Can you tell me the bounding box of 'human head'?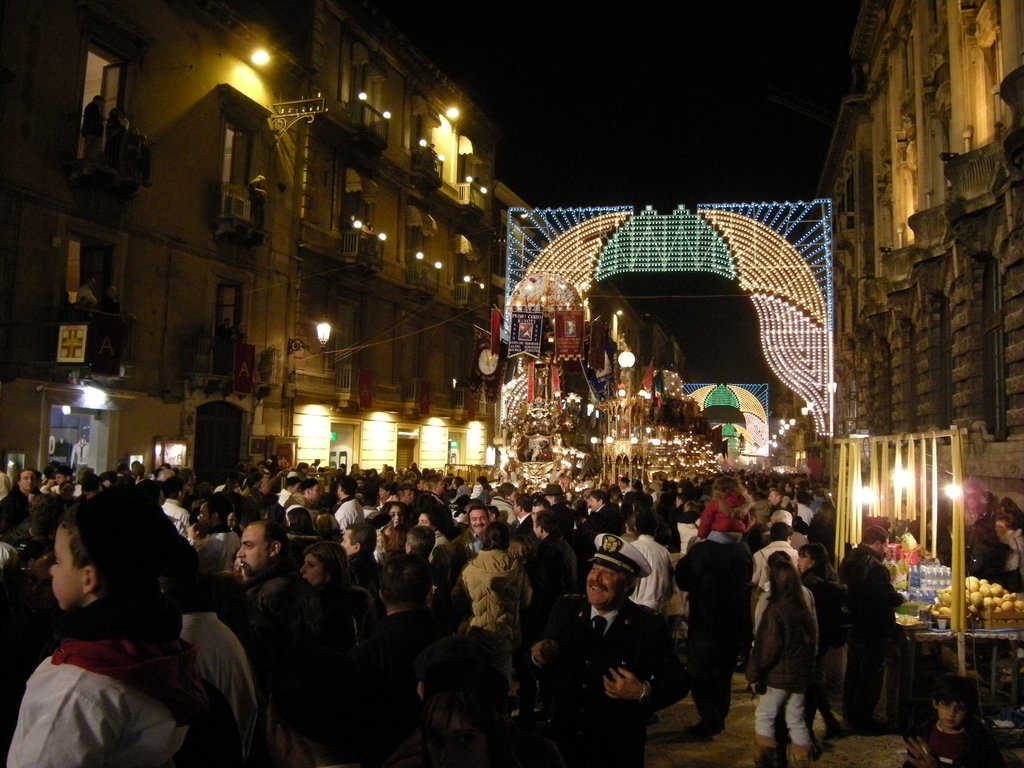
484, 518, 513, 550.
